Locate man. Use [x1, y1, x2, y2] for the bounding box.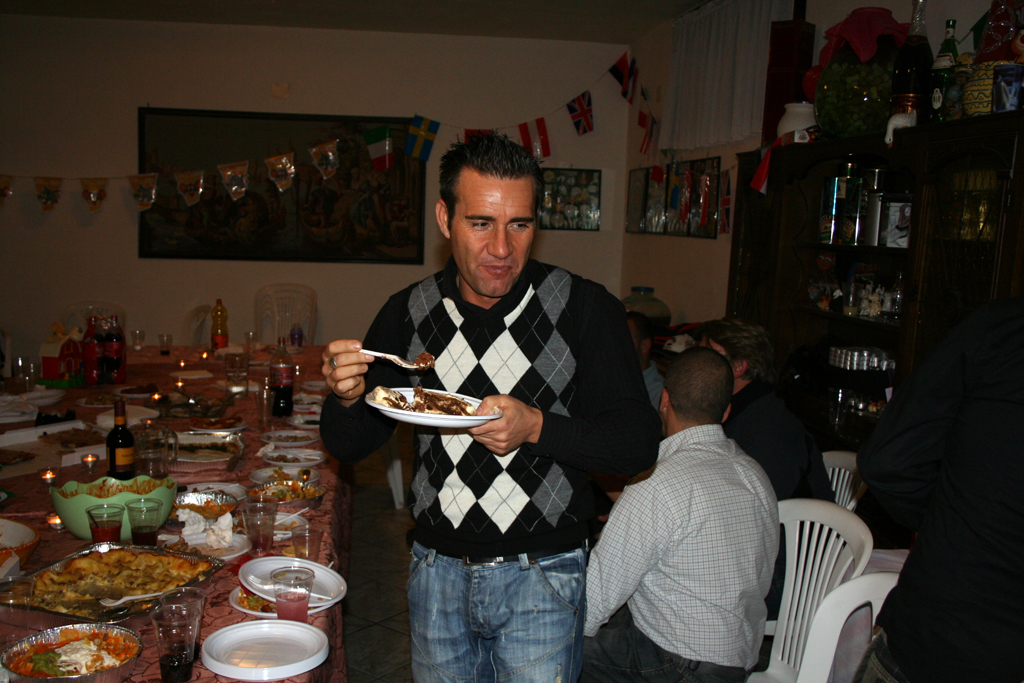
[695, 322, 845, 600].
